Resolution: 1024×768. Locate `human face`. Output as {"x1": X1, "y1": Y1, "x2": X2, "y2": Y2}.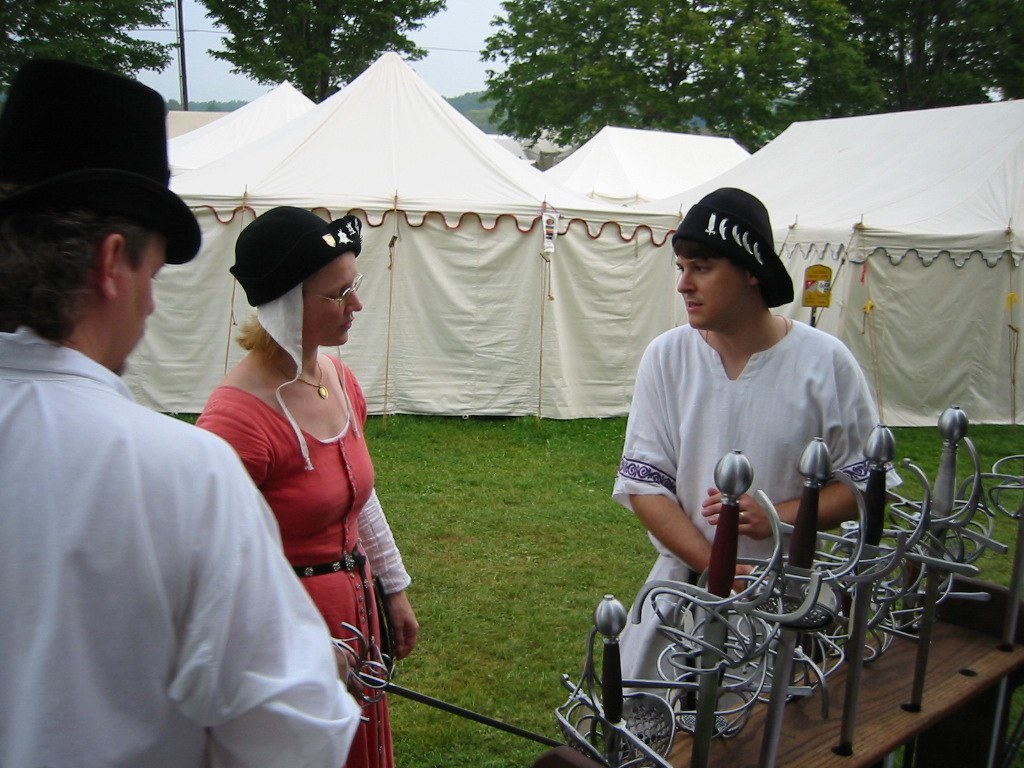
{"x1": 300, "y1": 249, "x2": 365, "y2": 346}.
